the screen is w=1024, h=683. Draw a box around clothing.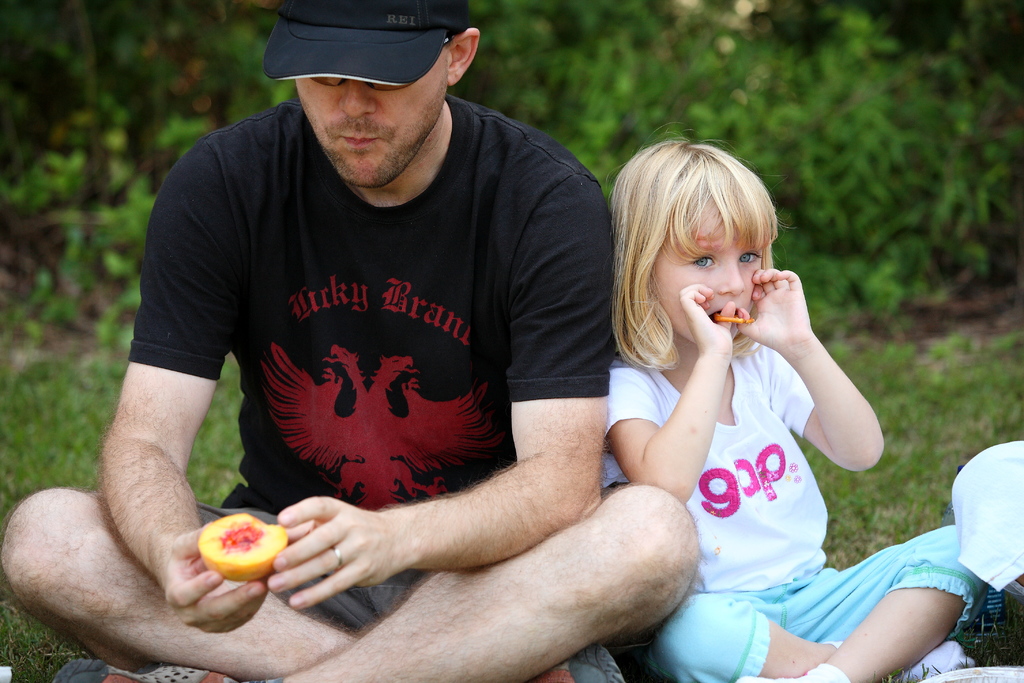
x1=150, y1=90, x2=614, y2=614.
